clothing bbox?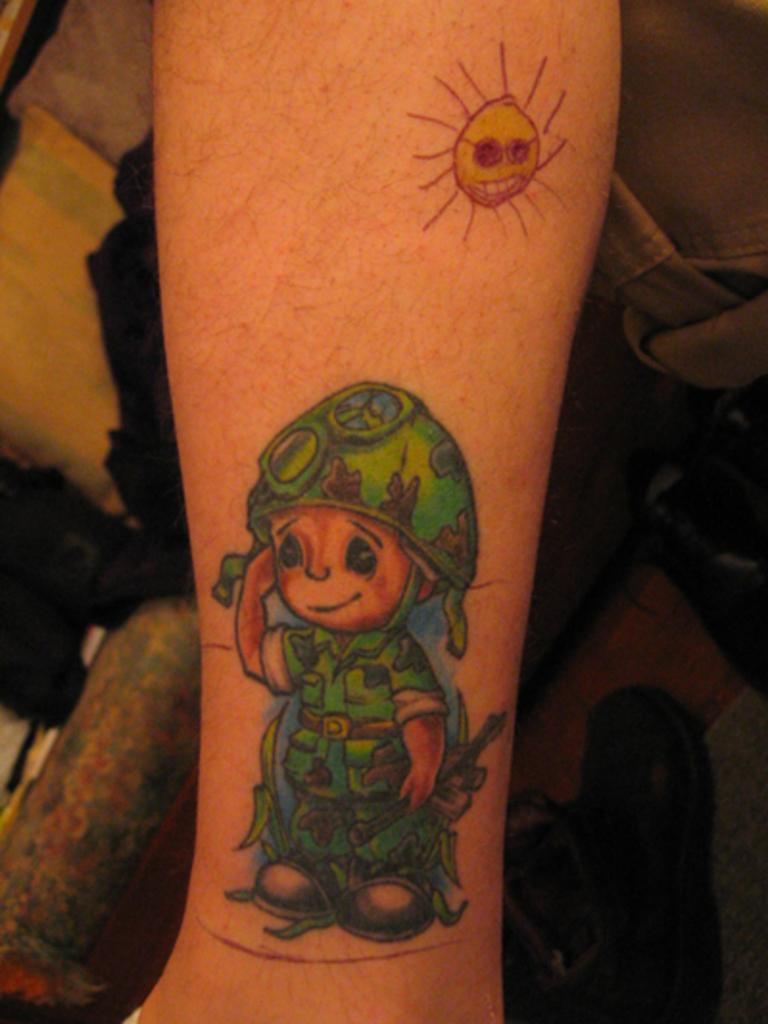
566 0 766 423
